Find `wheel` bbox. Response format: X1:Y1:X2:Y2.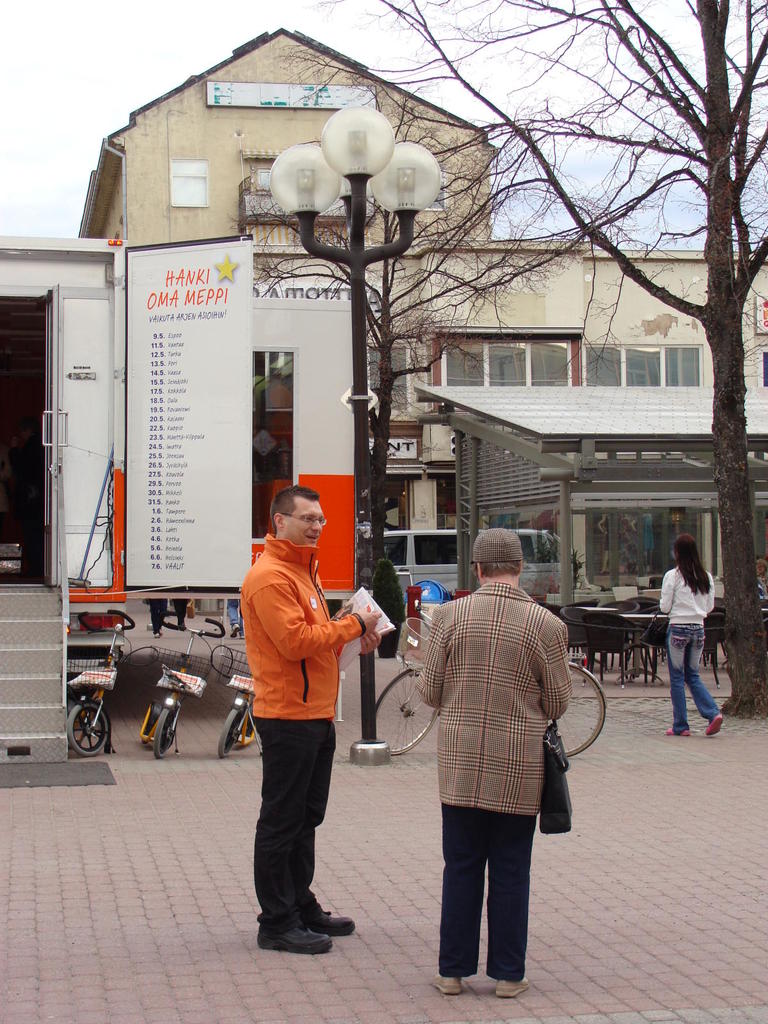
65:705:107:755.
